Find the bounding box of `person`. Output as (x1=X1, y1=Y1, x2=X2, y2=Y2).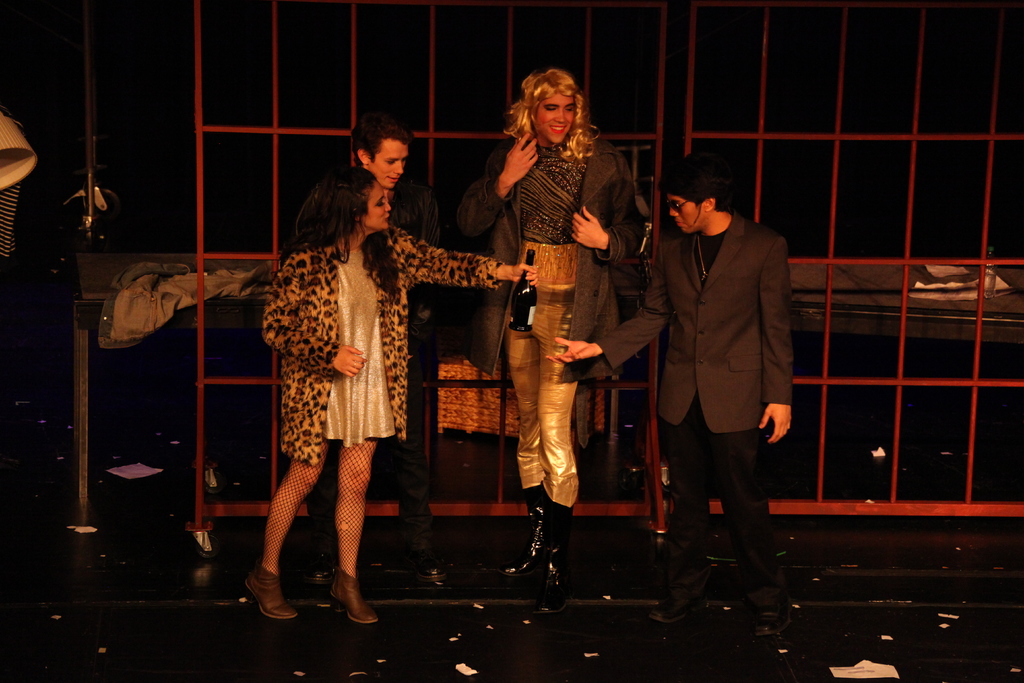
(x1=301, y1=117, x2=463, y2=600).
